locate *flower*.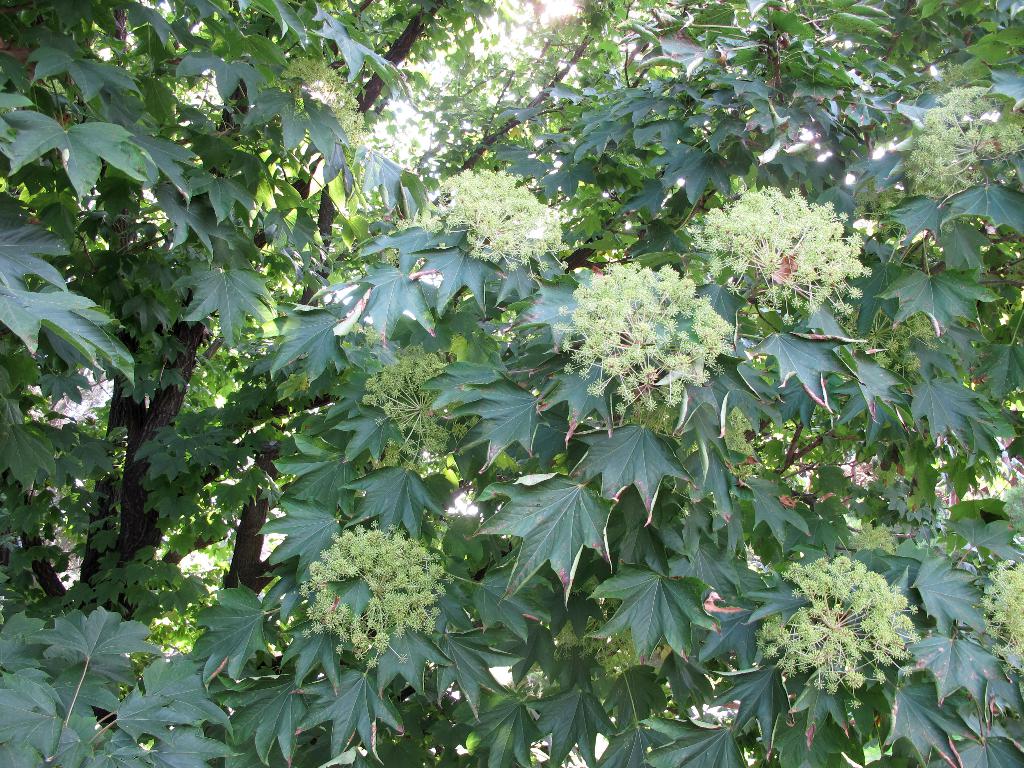
Bounding box: l=293, t=518, r=456, b=673.
